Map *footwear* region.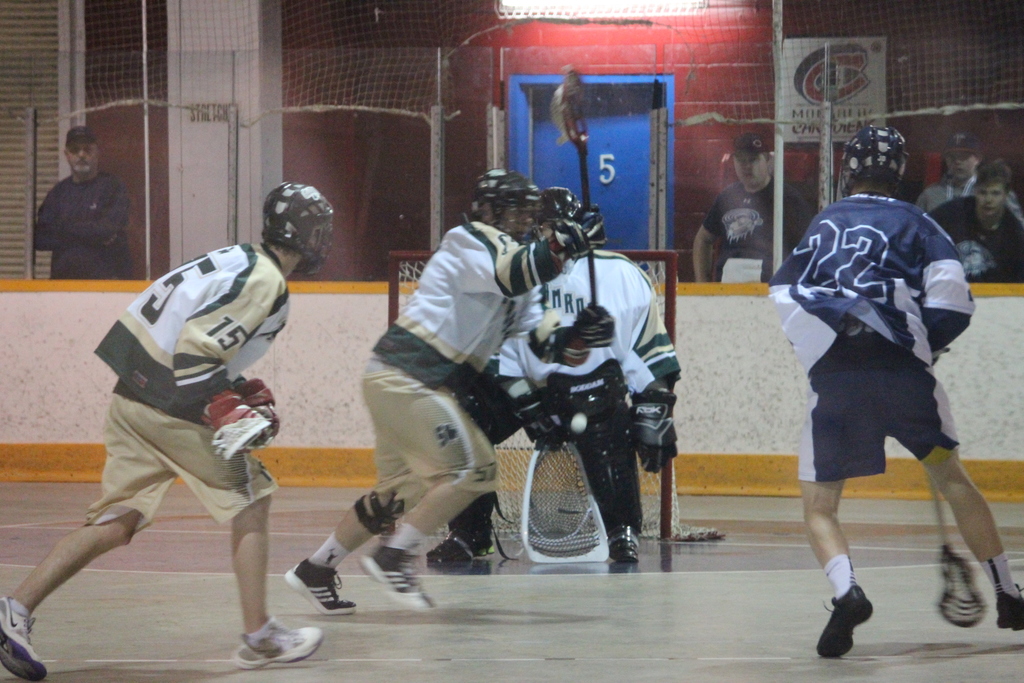
Mapped to (x1=283, y1=555, x2=359, y2=622).
